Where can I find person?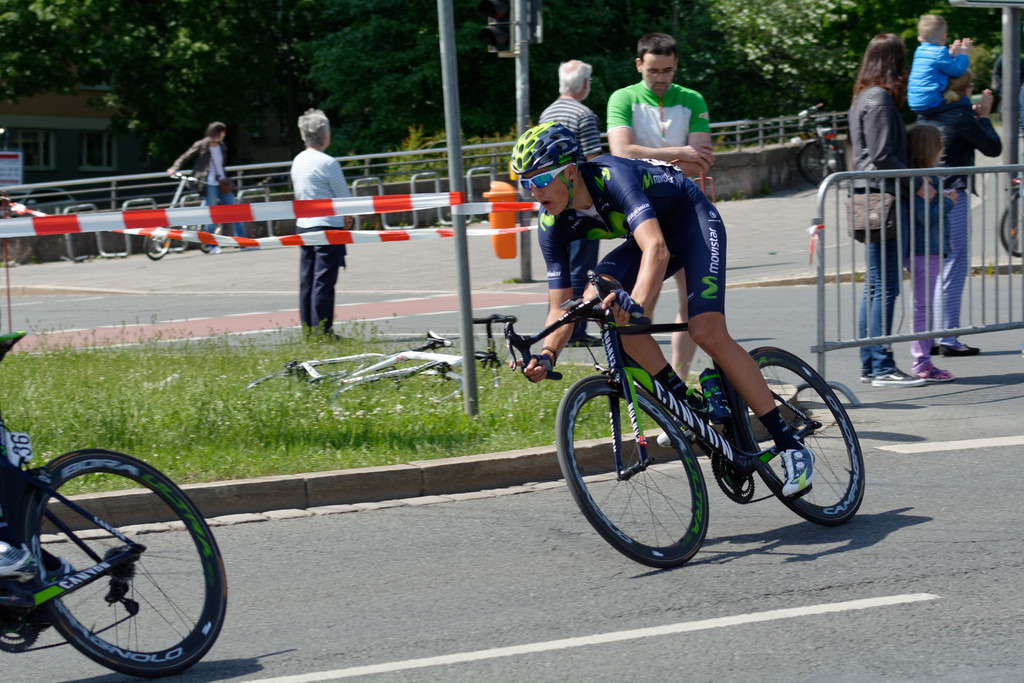
You can find it at 172:121:250:254.
